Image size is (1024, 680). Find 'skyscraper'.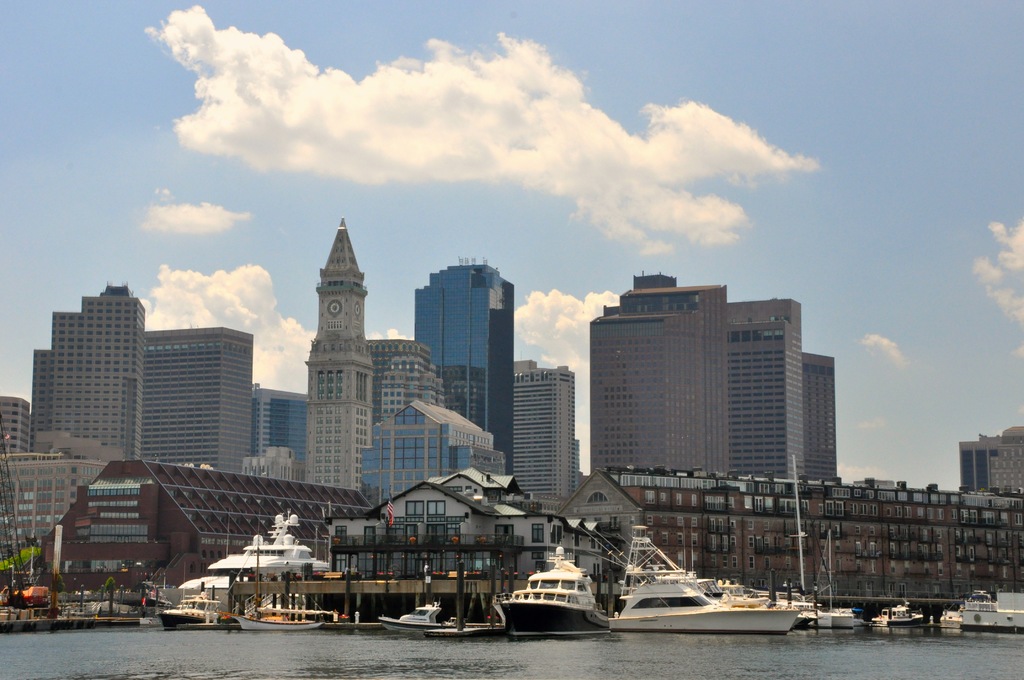
locate(412, 254, 515, 476).
